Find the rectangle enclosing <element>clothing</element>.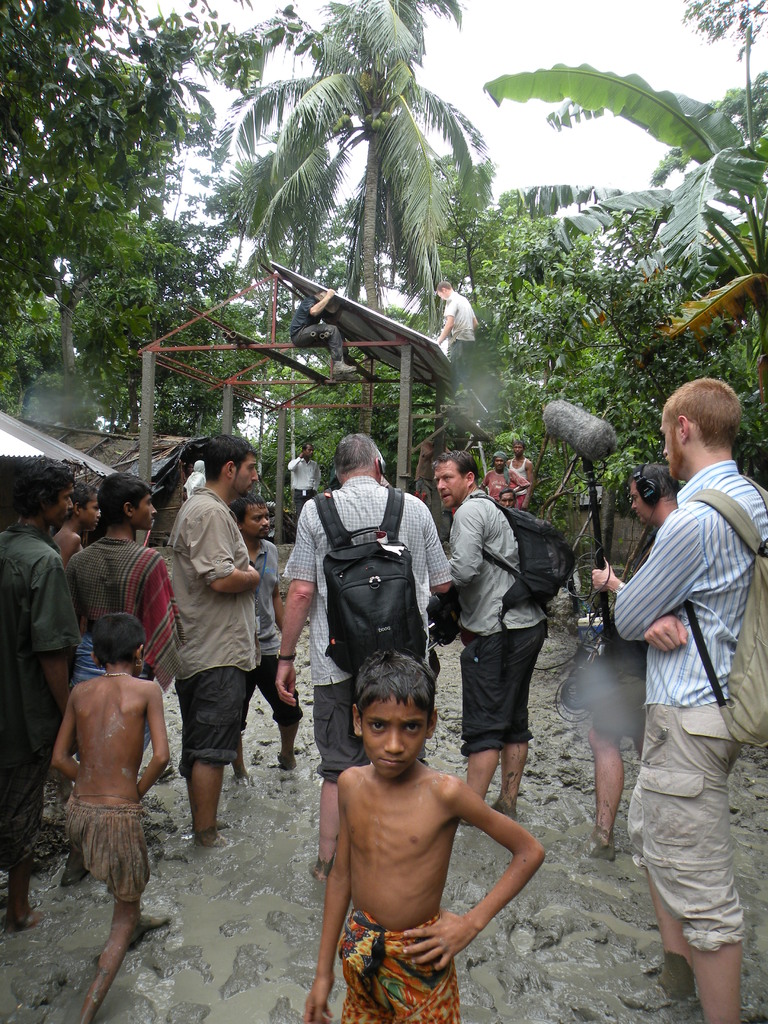
region(183, 470, 209, 493).
